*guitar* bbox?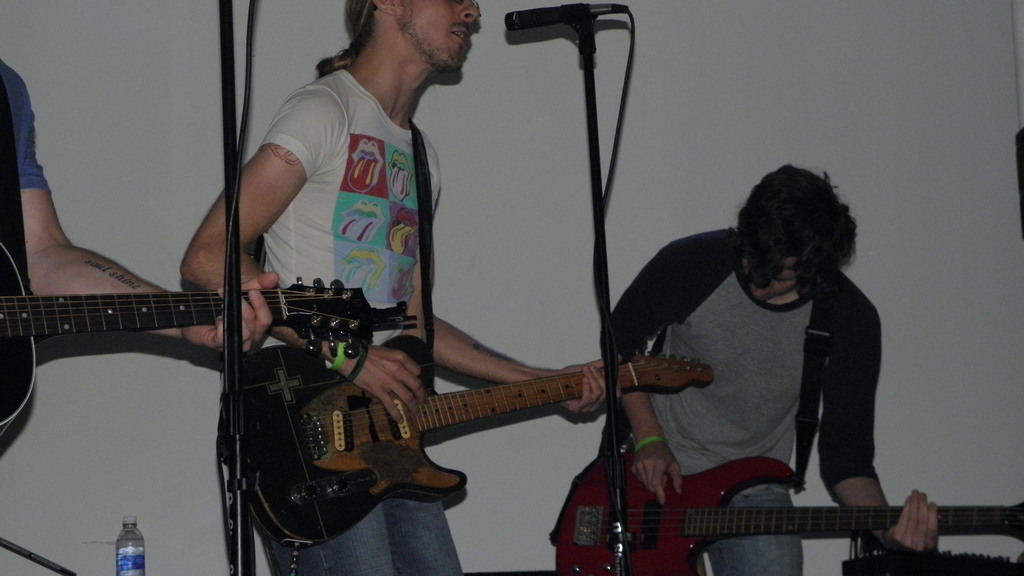
(left=250, top=333, right=719, bottom=550)
